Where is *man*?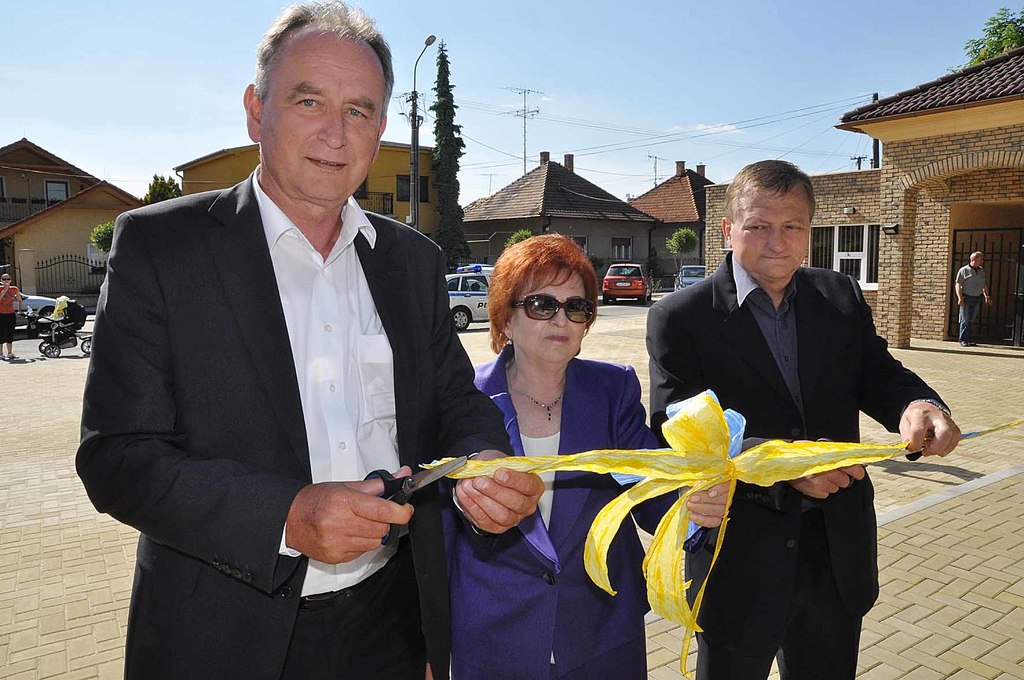
bbox=[646, 159, 962, 679].
